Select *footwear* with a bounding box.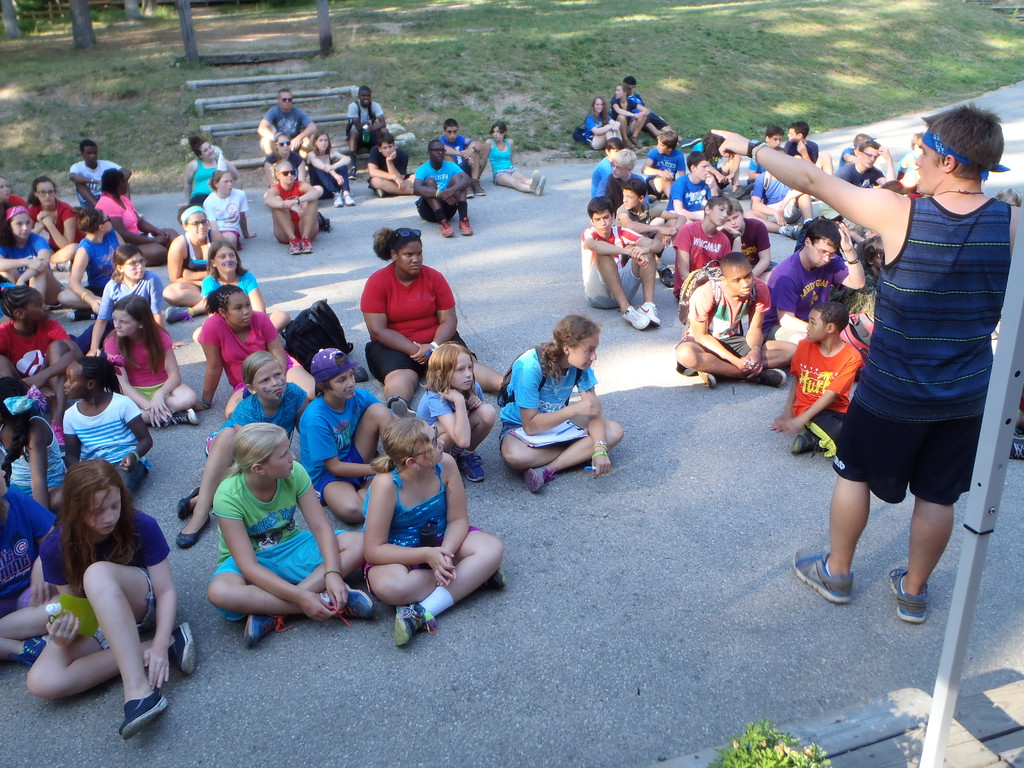
box(452, 214, 475, 237).
